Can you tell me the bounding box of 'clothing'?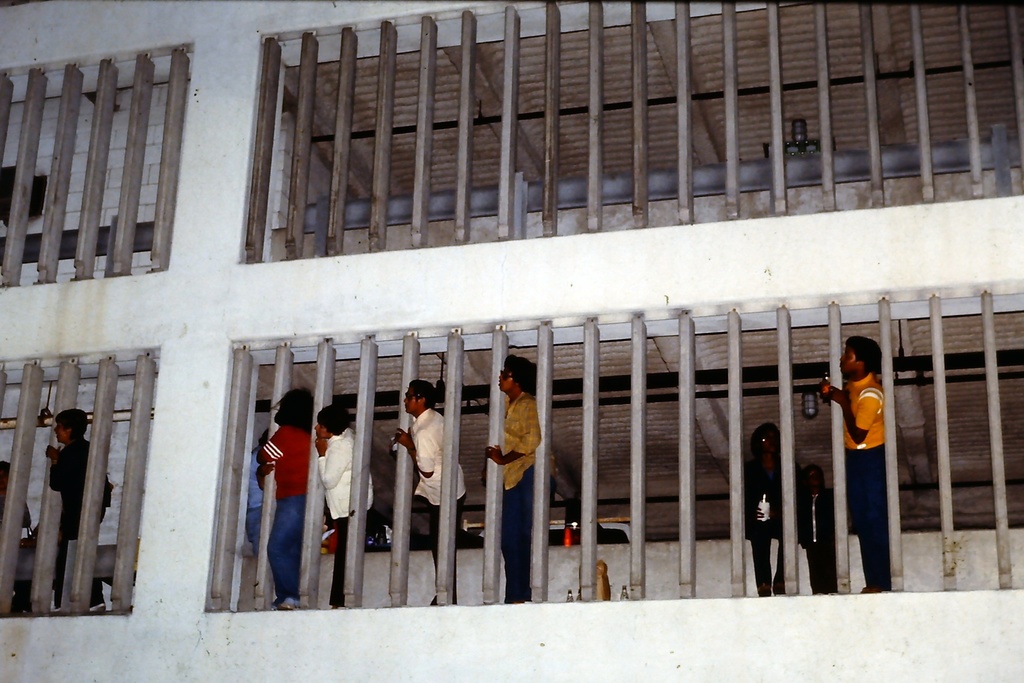
(828,351,901,568).
